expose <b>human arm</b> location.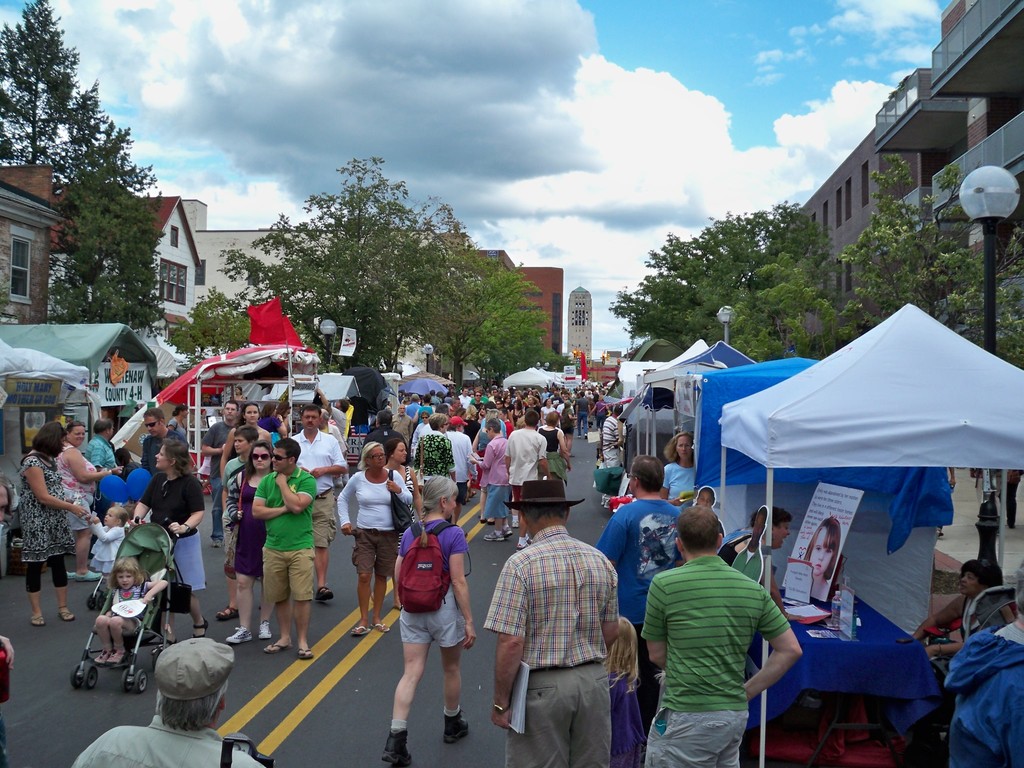
Exposed at [x1=91, y1=515, x2=131, y2=543].
